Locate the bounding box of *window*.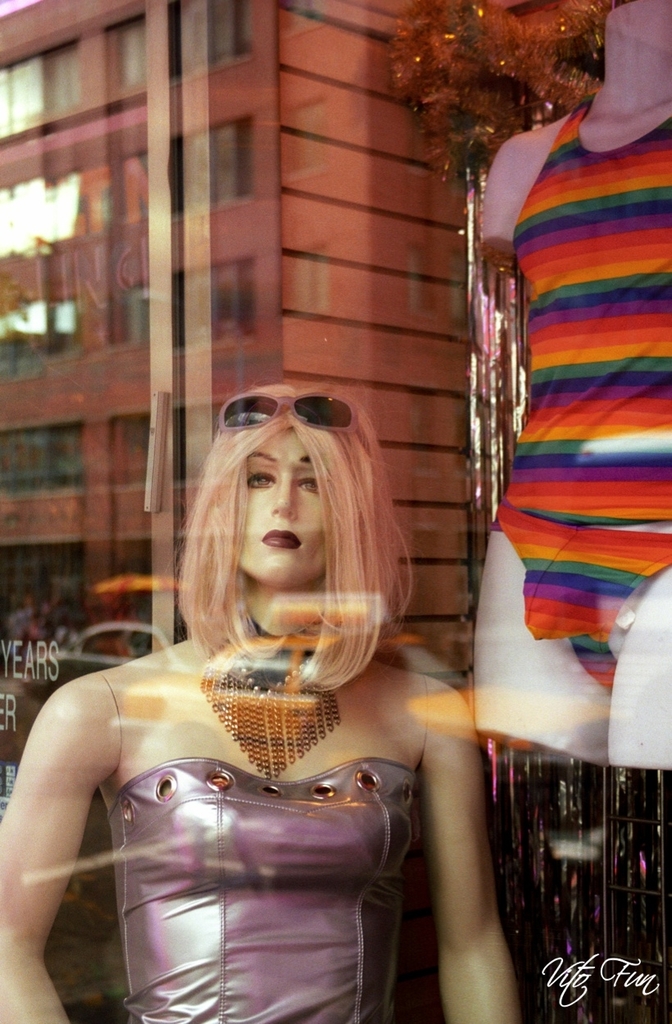
Bounding box: bbox(0, 0, 671, 1023).
